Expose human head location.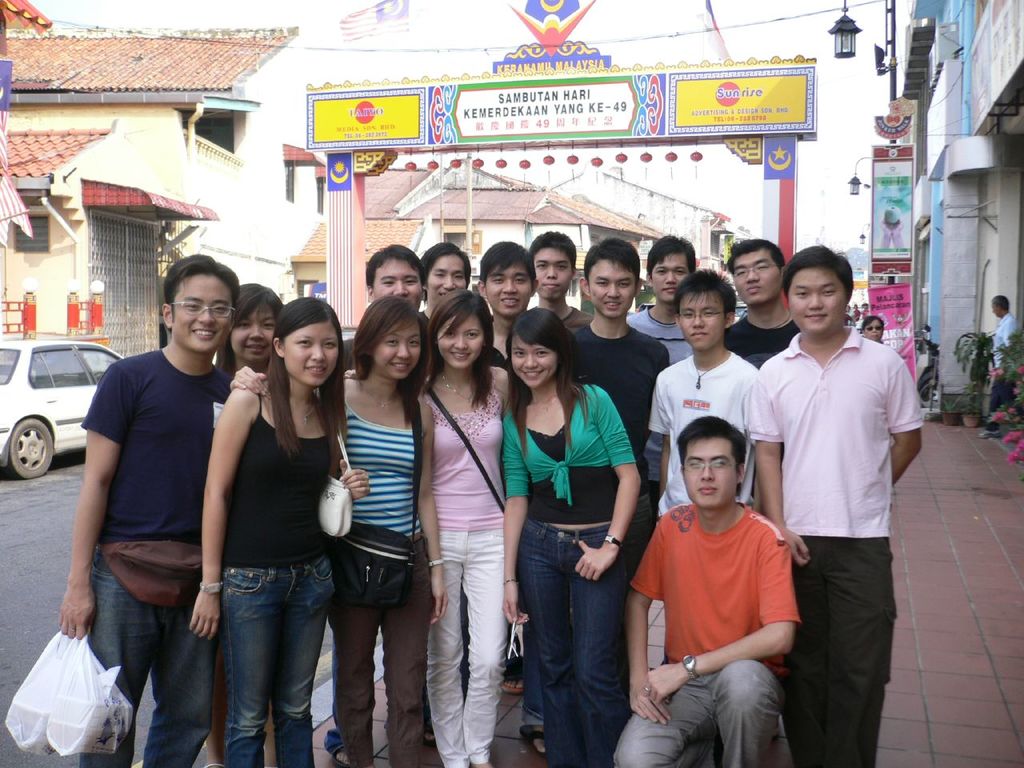
Exposed at locate(581, 237, 643, 319).
